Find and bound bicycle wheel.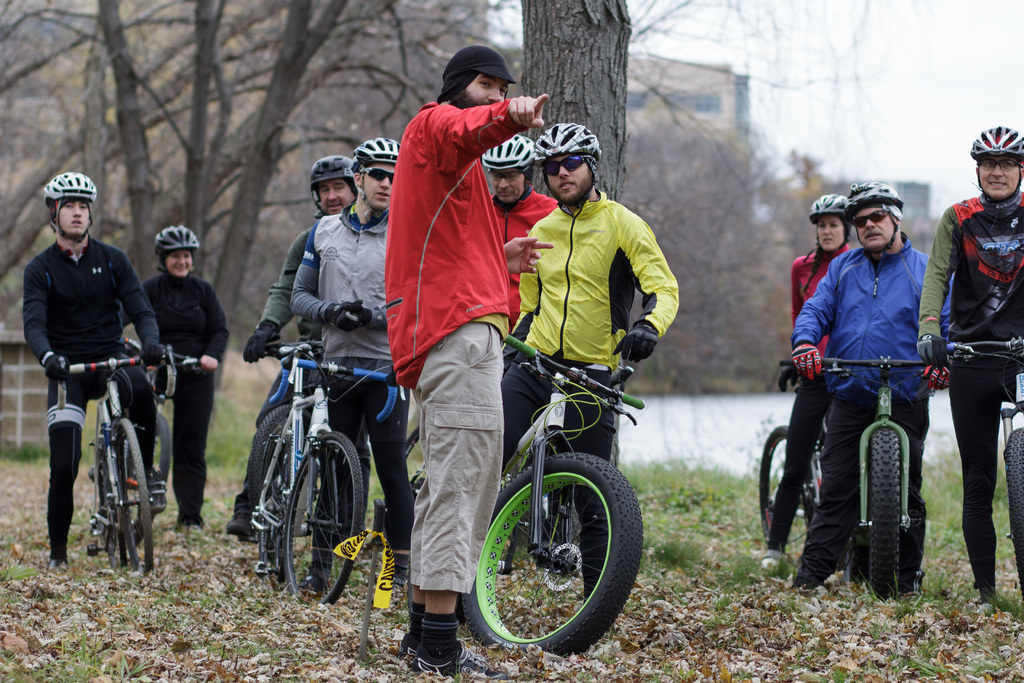
Bound: x1=261, y1=429, x2=291, y2=596.
